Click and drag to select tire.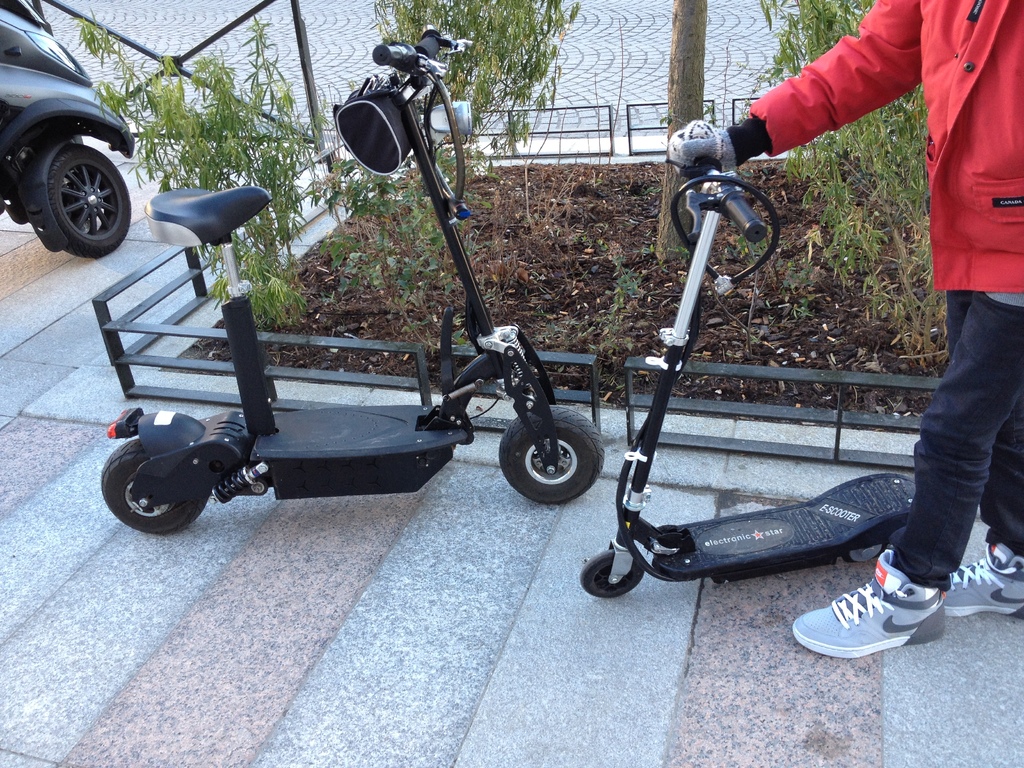
Selection: <region>849, 544, 890, 559</region>.
